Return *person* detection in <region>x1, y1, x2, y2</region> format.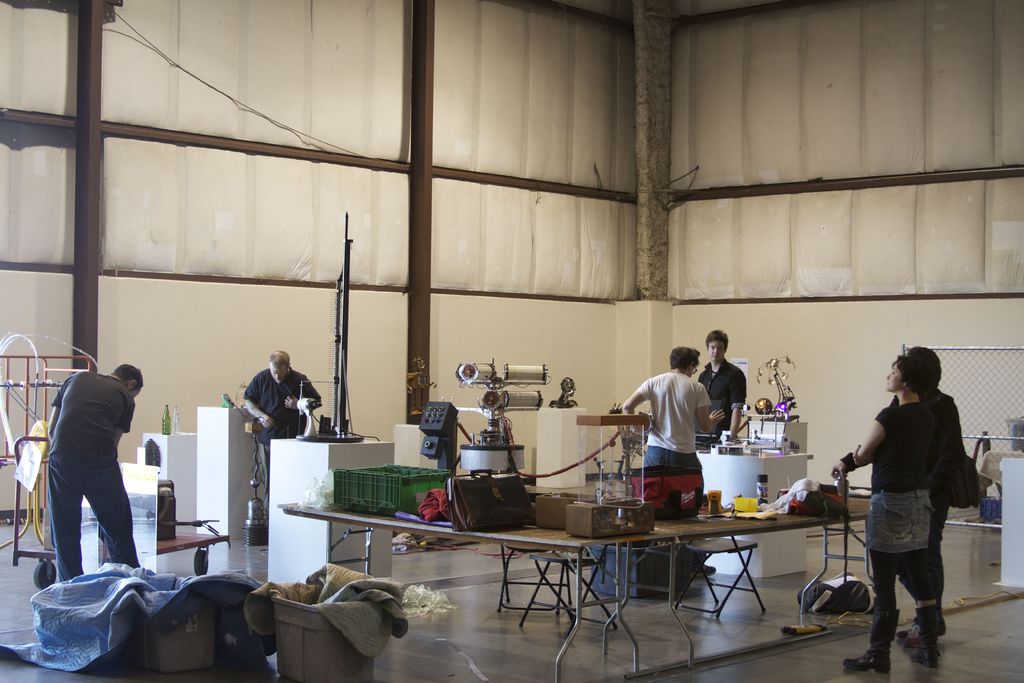
<region>45, 364, 141, 582</region>.
